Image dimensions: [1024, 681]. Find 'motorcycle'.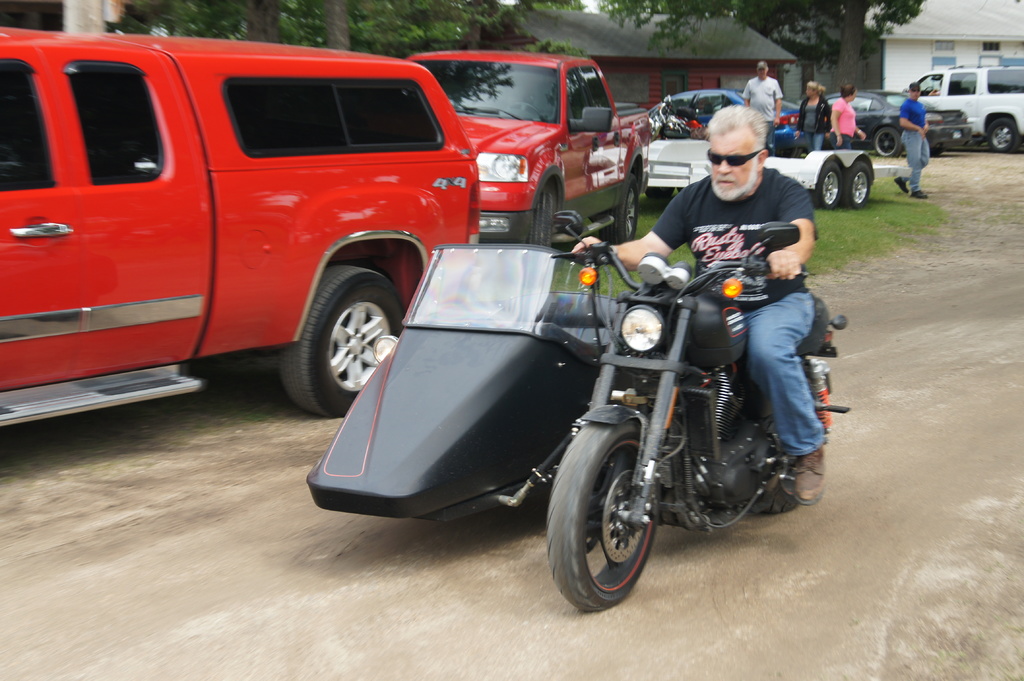
x1=541, y1=211, x2=849, y2=614.
